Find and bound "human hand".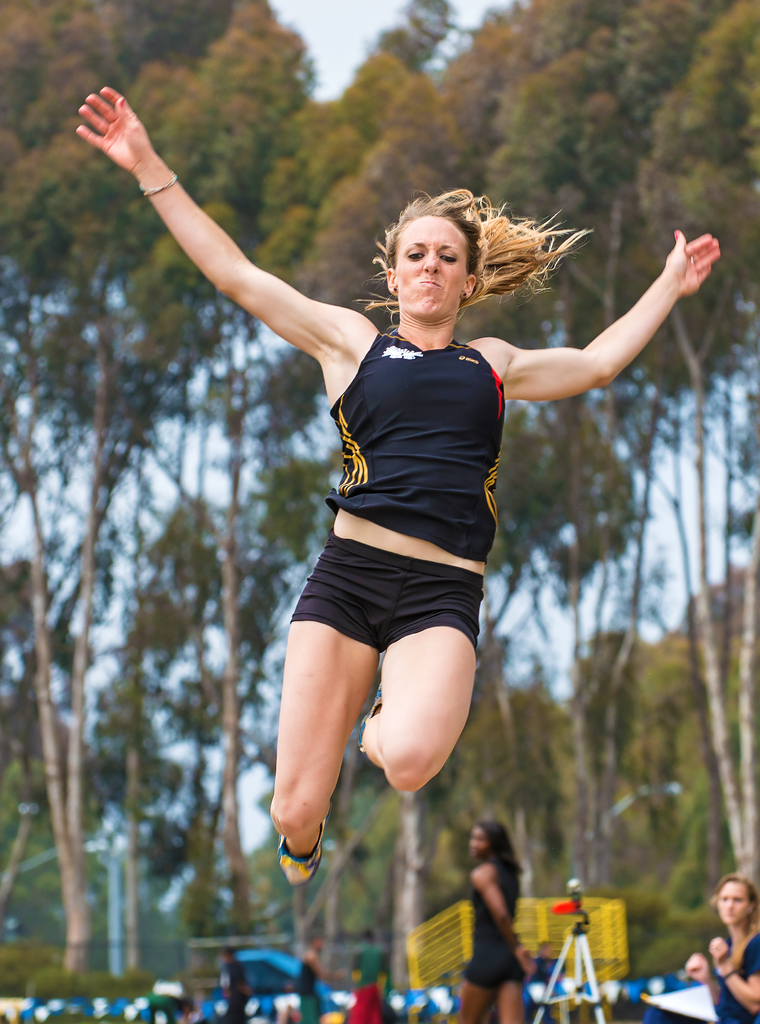
Bound: {"left": 686, "top": 951, "right": 712, "bottom": 988}.
